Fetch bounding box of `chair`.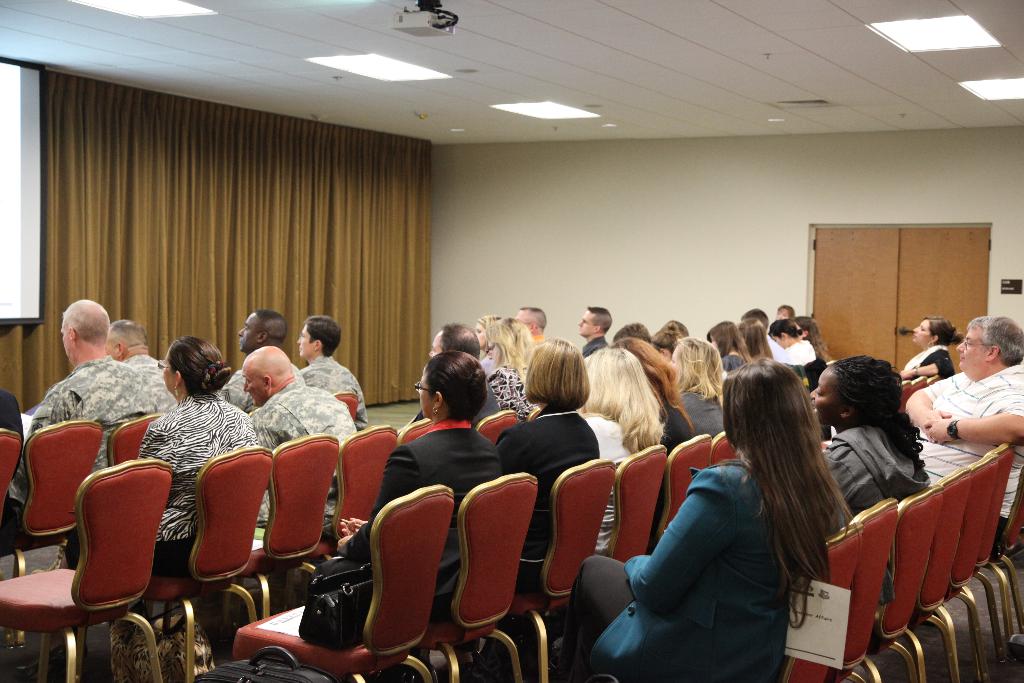
Bbox: x1=216, y1=432, x2=343, y2=617.
